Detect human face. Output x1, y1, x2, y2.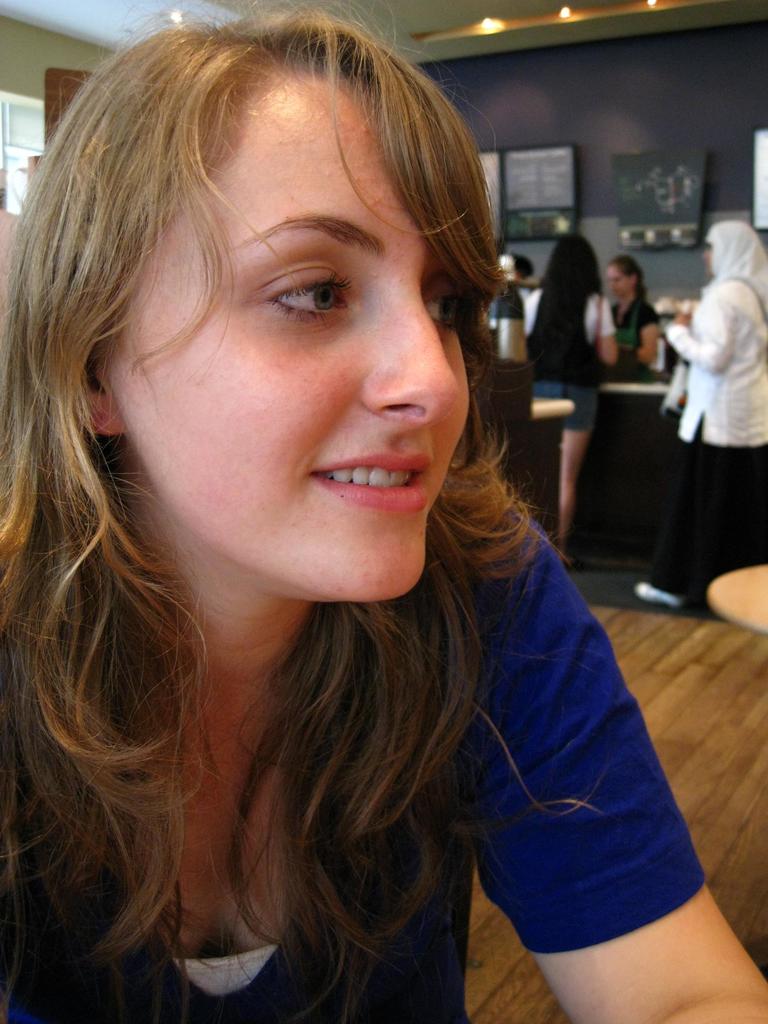
604, 260, 623, 301.
